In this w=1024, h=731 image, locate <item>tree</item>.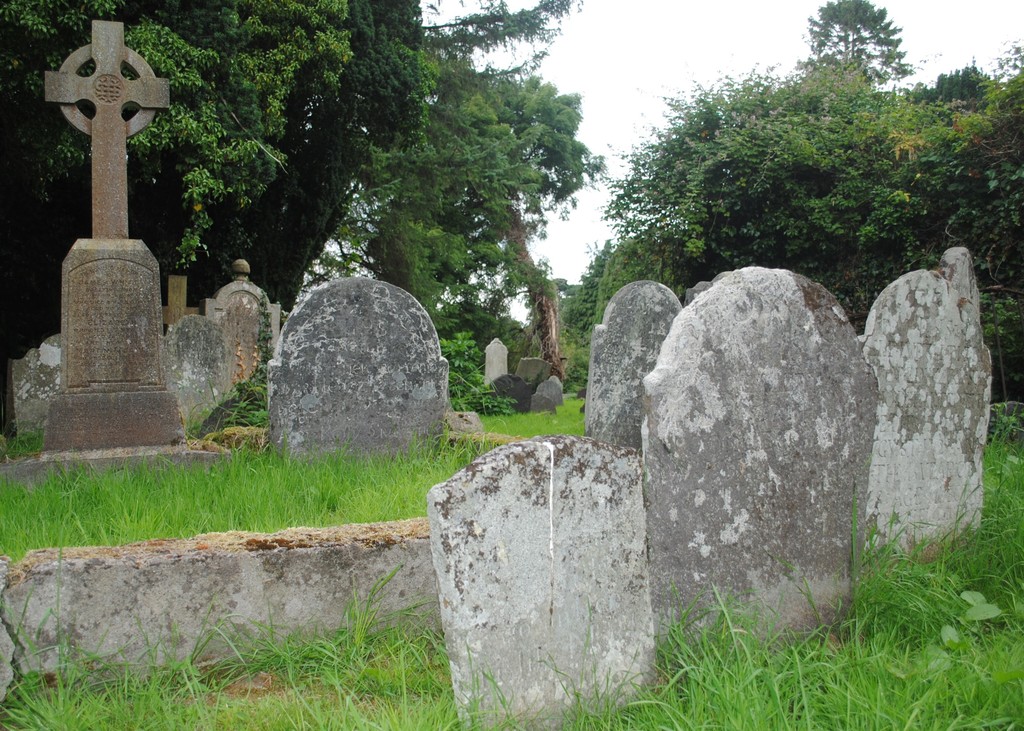
Bounding box: select_region(788, 0, 919, 92).
